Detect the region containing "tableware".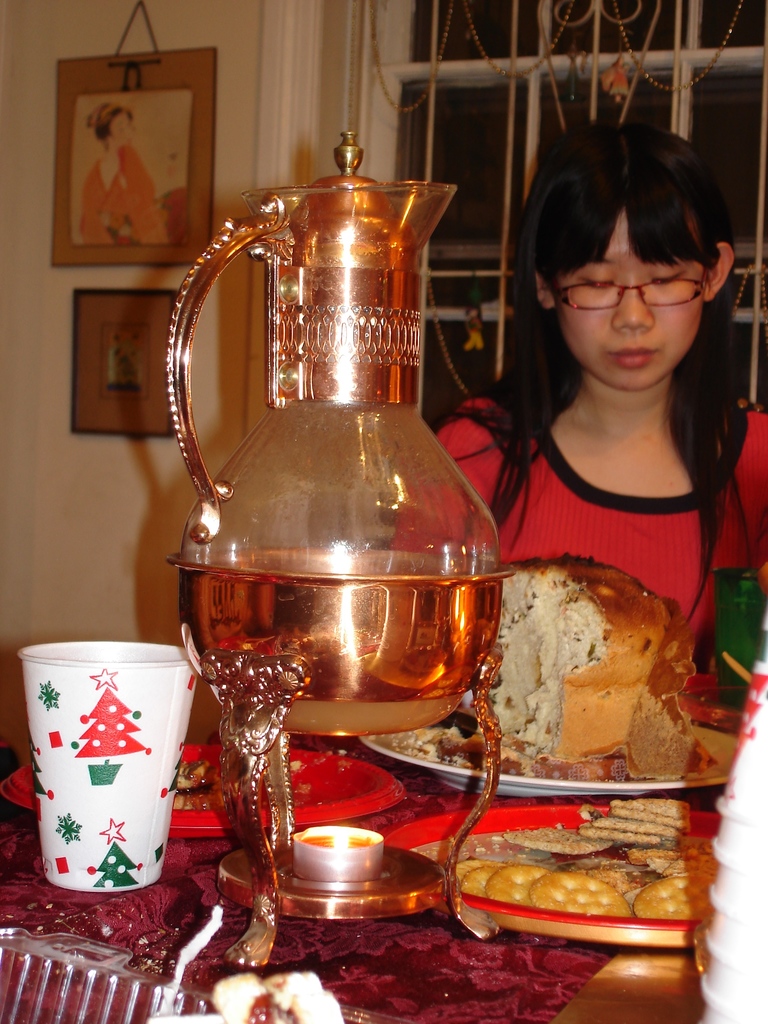
l=0, t=741, r=407, b=839.
